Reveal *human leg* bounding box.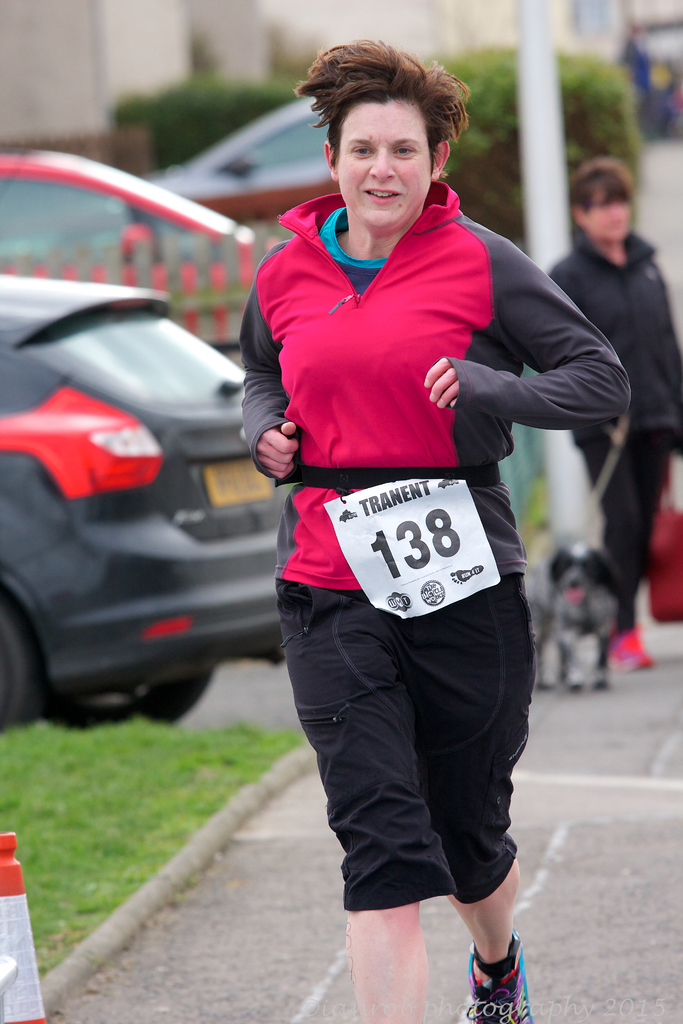
Revealed: BBox(388, 475, 542, 1023).
